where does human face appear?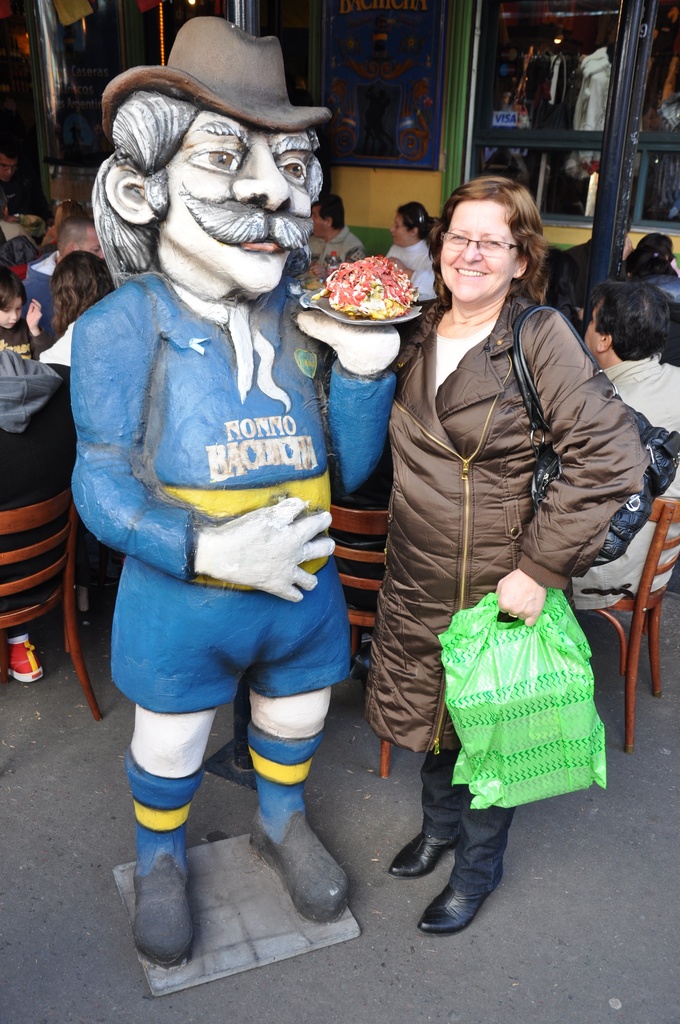
Appears at rect(0, 293, 26, 326).
